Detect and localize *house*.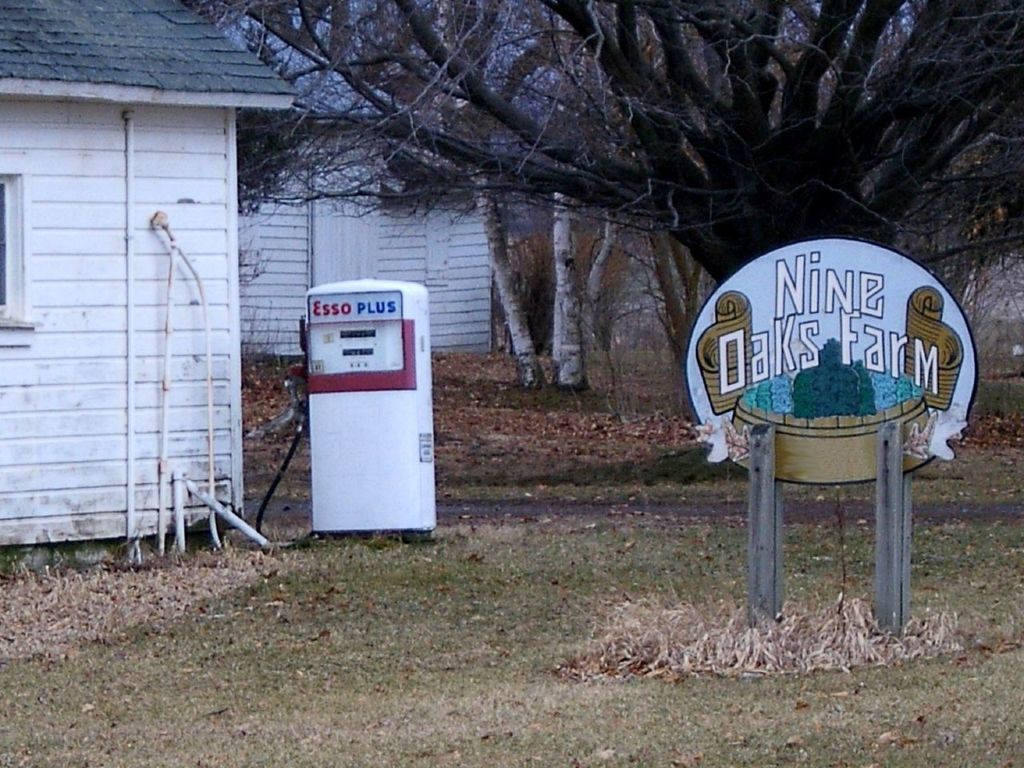
Localized at bbox=[0, 0, 298, 556].
